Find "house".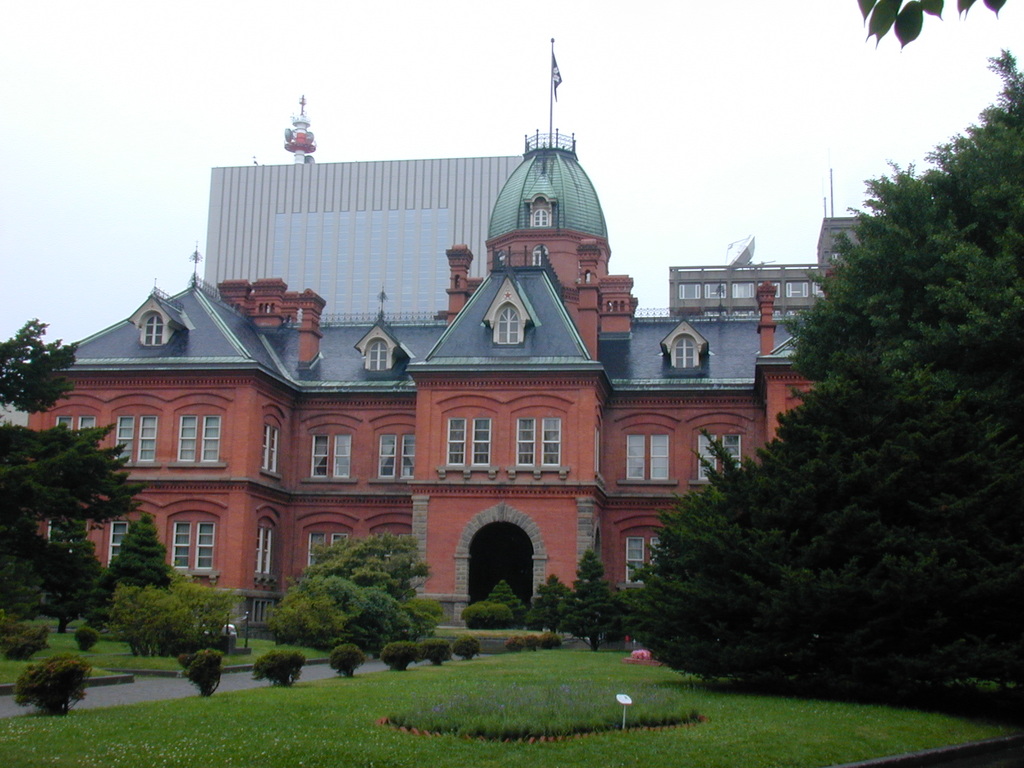
left=24, top=41, right=818, bottom=634.
